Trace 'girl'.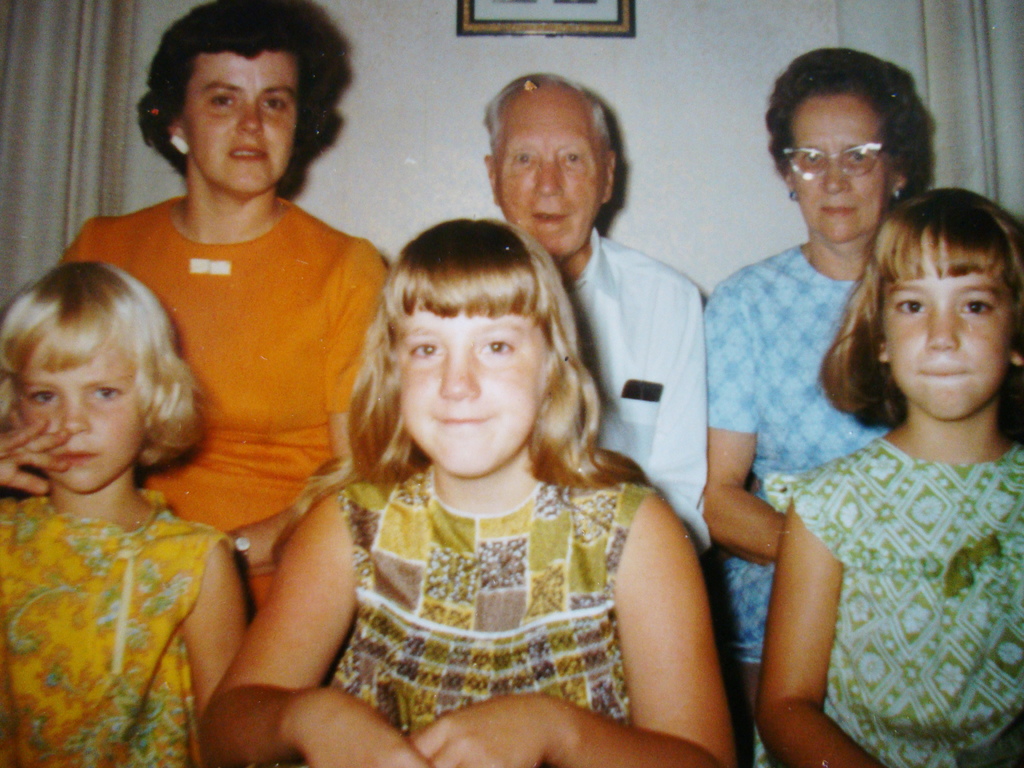
Traced to (765,179,1023,705).
